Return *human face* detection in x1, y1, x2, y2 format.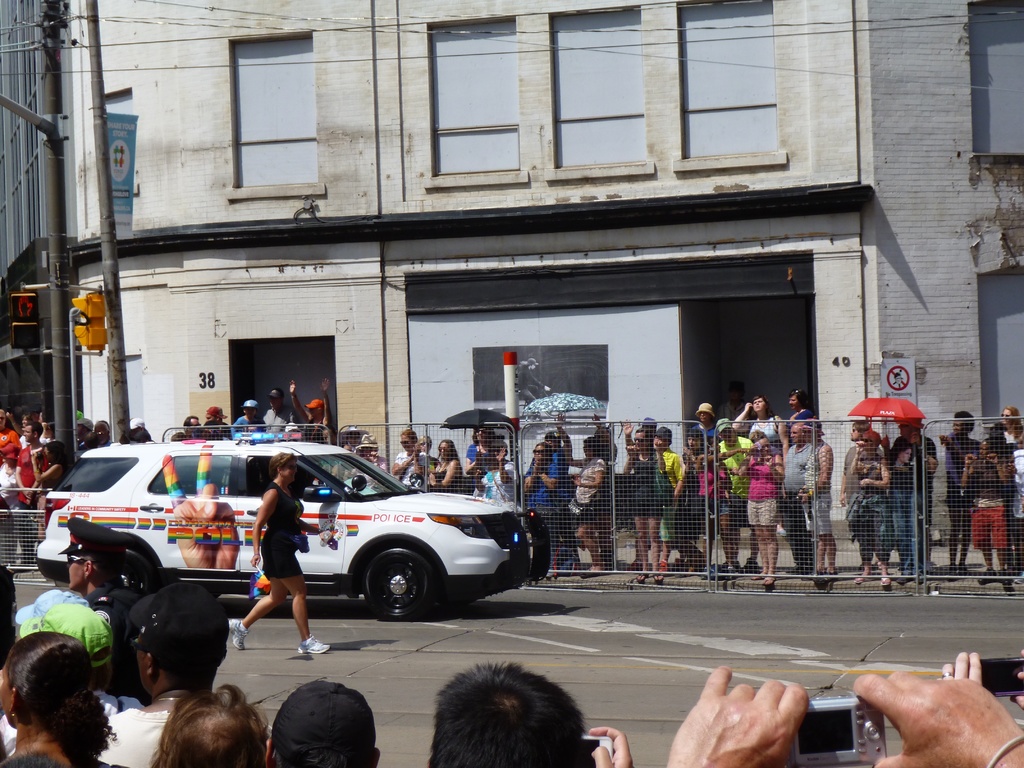
868, 440, 872, 450.
